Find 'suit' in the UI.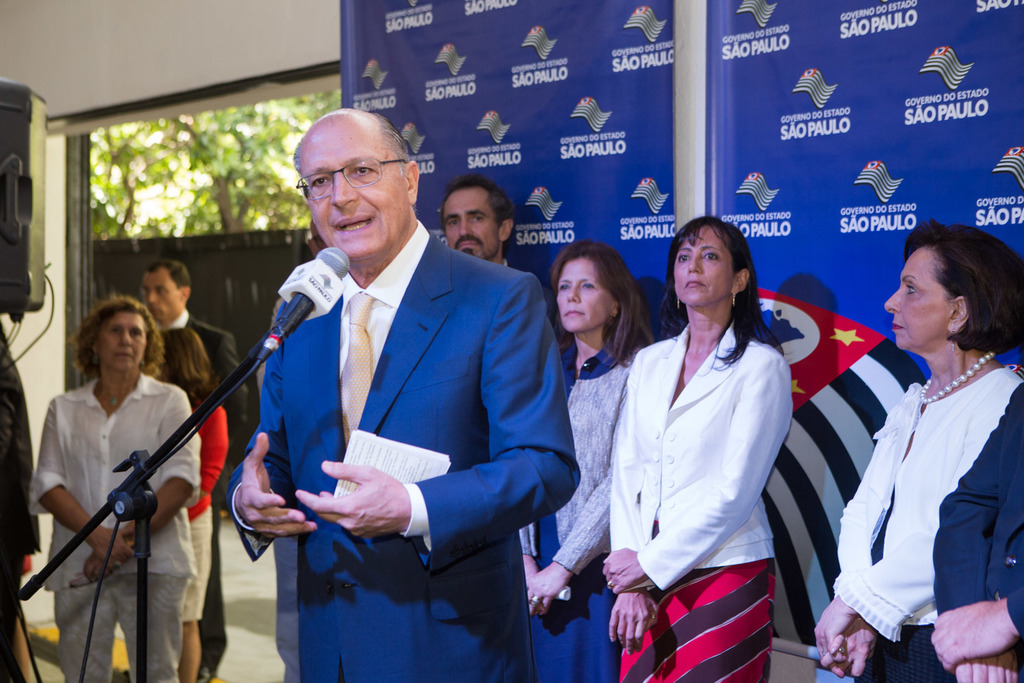
UI element at <bbox>610, 323, 792, 588</bbox>.
